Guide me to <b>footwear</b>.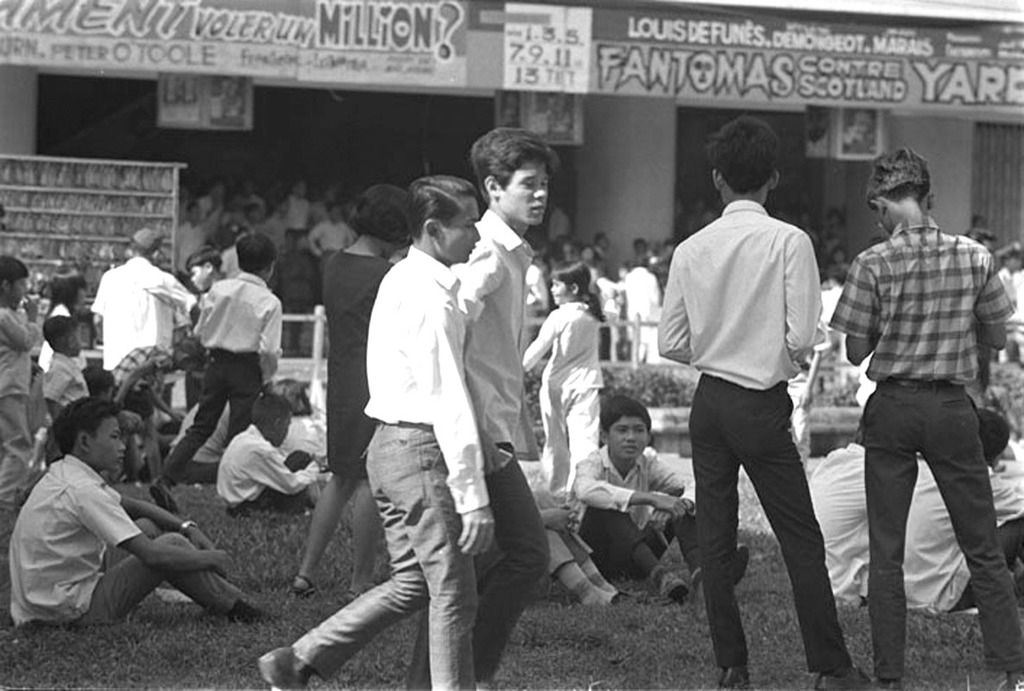
Guidance: locate(814, 662, 874, 690).
